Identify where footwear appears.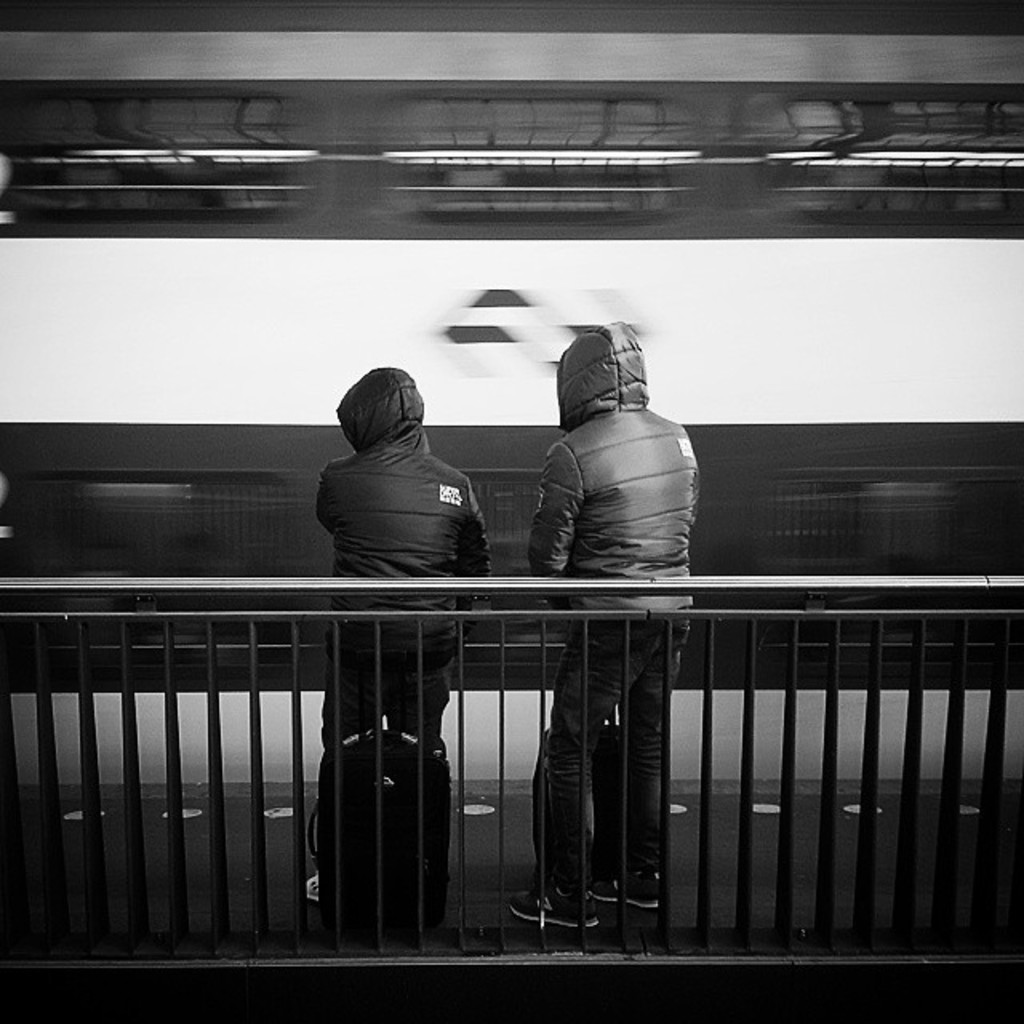
Appears at left=504, top=883, right=582, bottom=931.
